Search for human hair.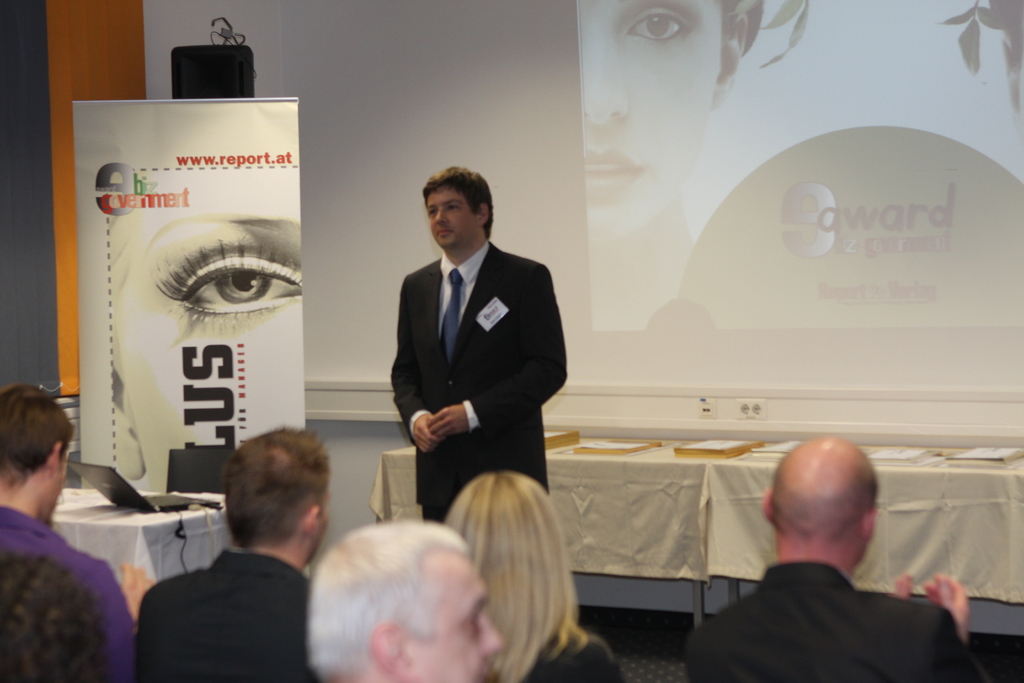
Found at (left=0, top=382, right=77, bottom=484).
